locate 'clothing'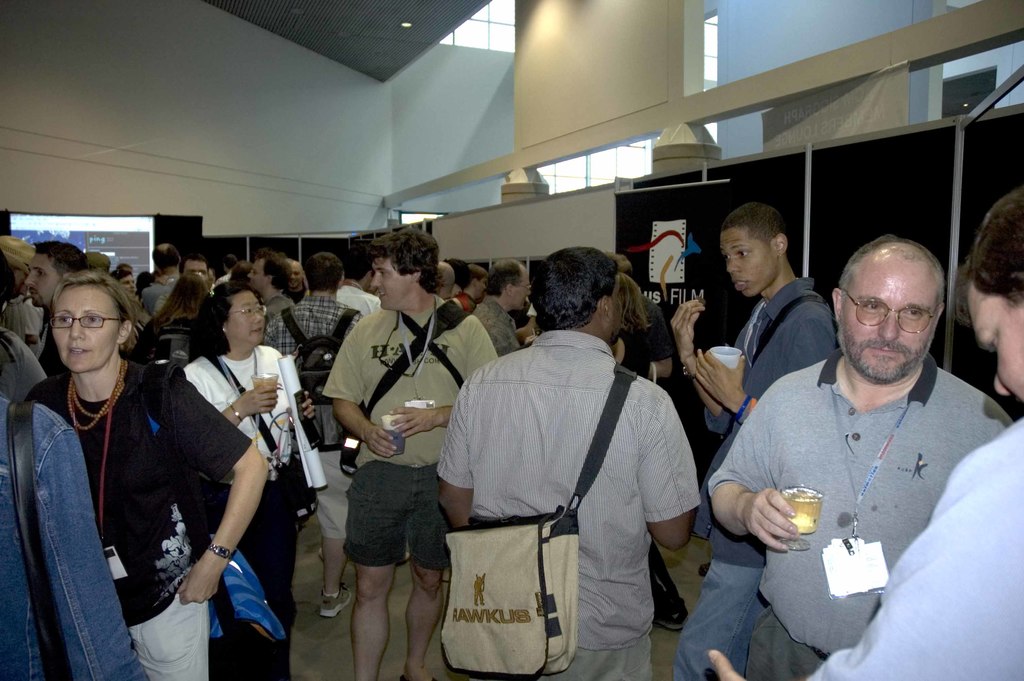
detection(441, 331, 709, 680)
